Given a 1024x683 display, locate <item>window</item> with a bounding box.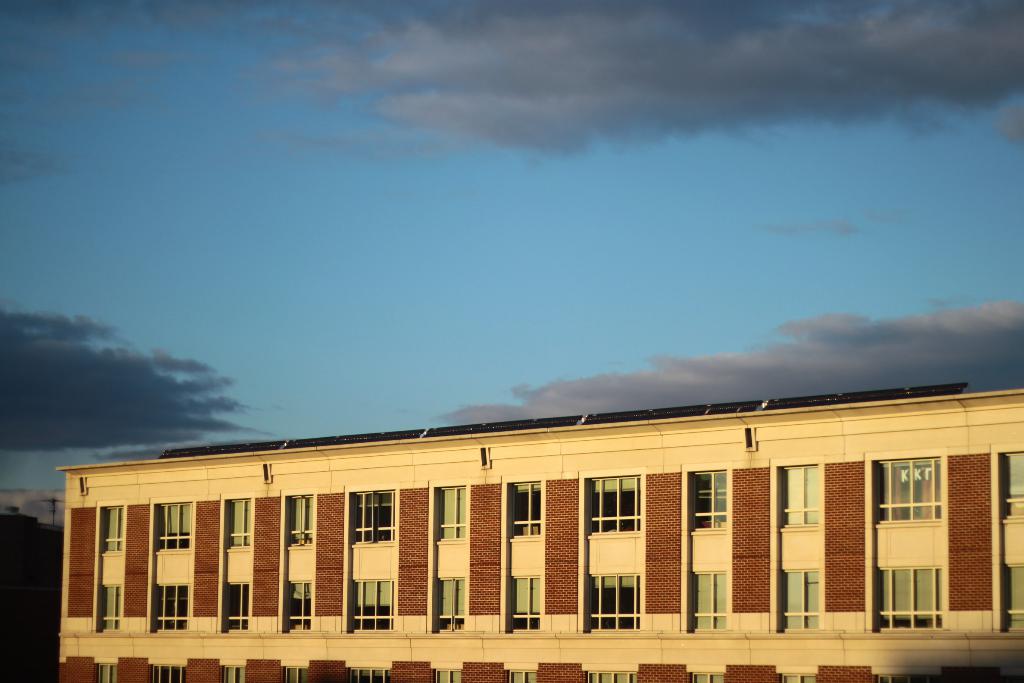
Located: locate(286, 667, 309, 682).
